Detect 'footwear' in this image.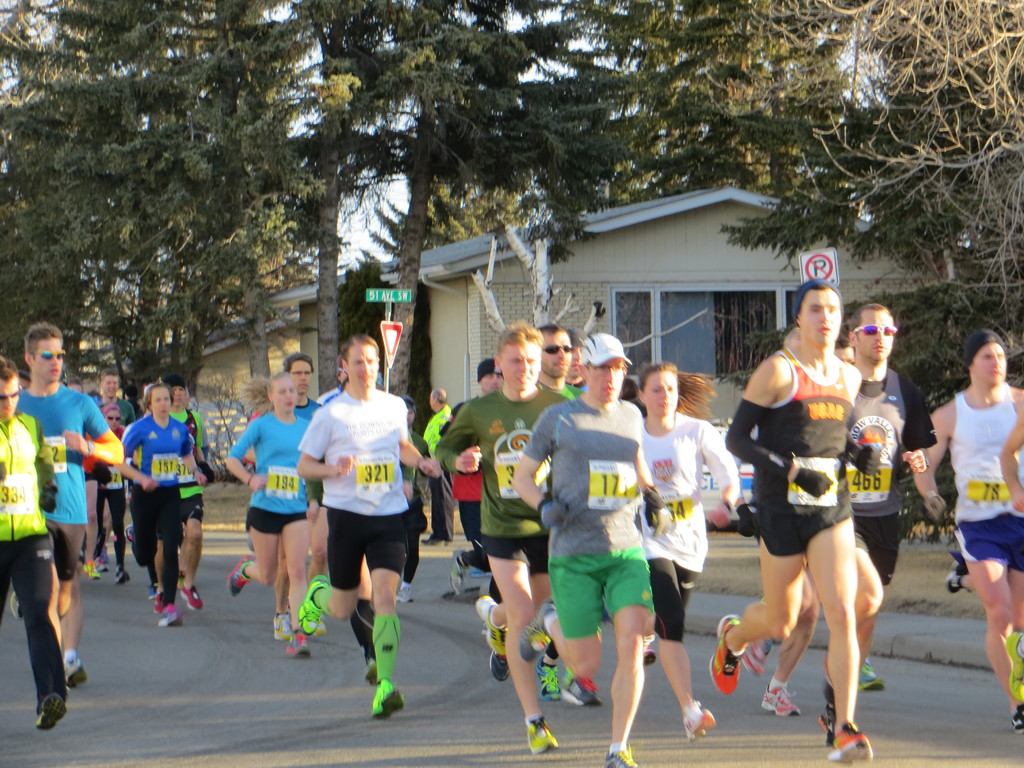
Detection: Rect(286, 630, 311, 662).
